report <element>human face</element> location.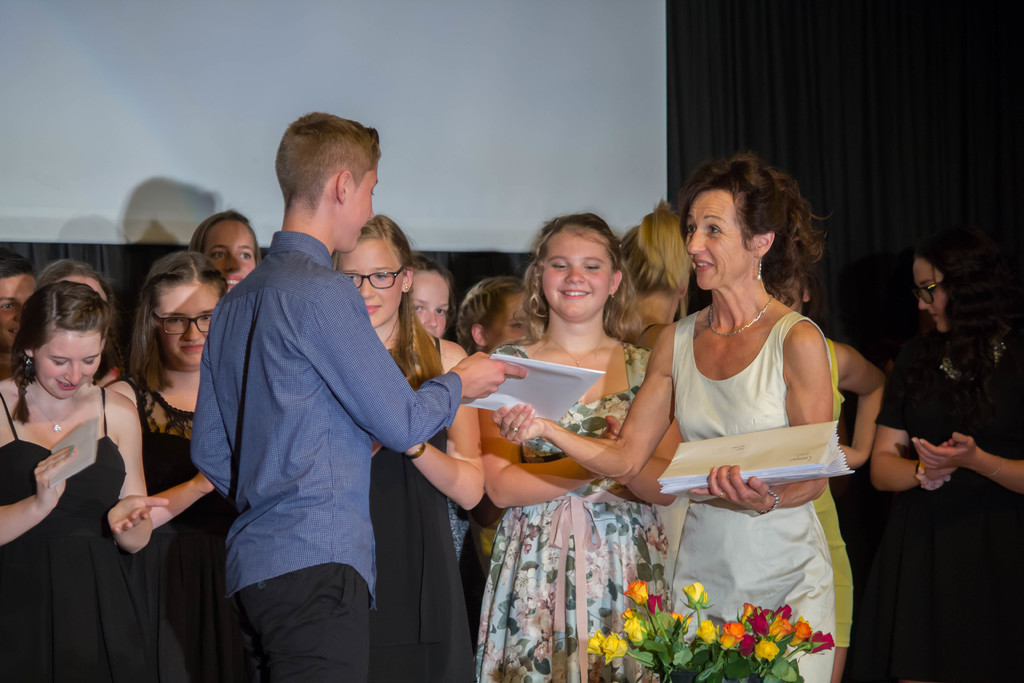
Report: [412, 268, 450, 332].
